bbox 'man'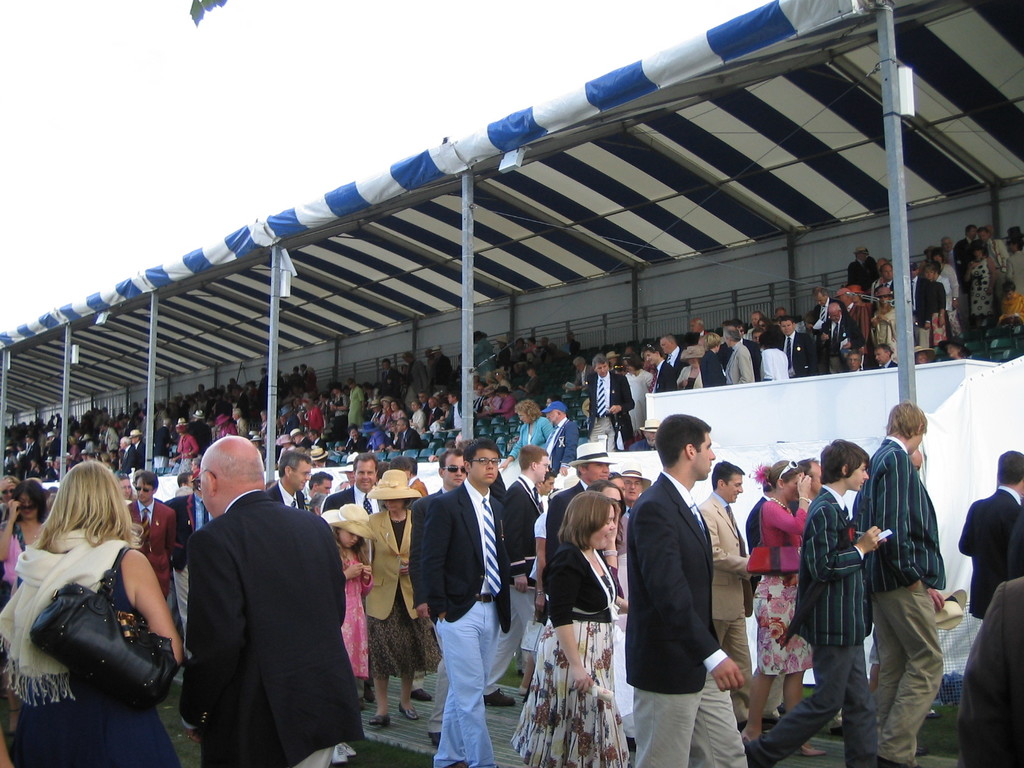
(380, 357, 399, 394)
